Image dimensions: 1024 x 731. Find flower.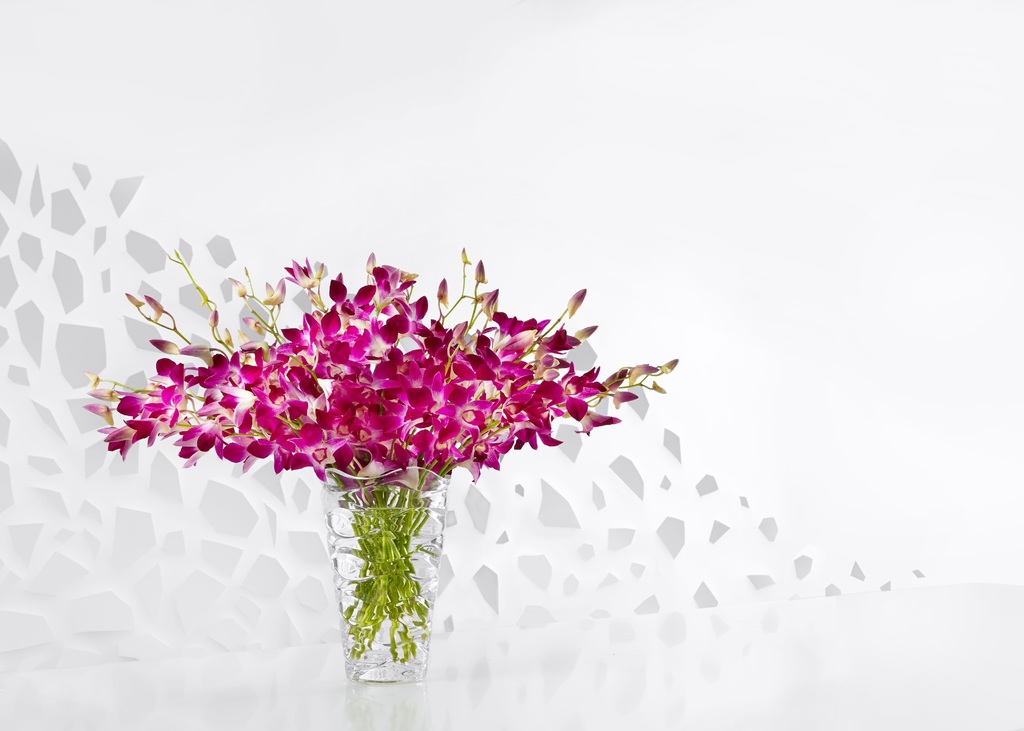
(124,415,160,446).
